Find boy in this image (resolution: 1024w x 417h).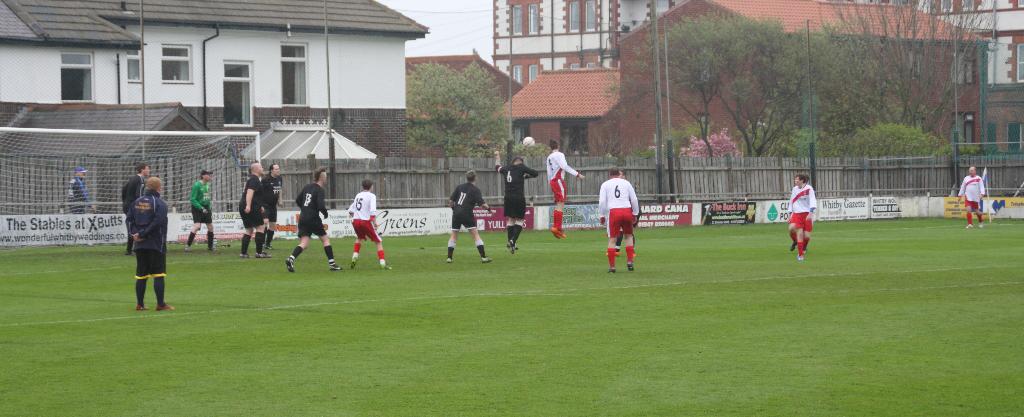
788, 173, 820, 257.
